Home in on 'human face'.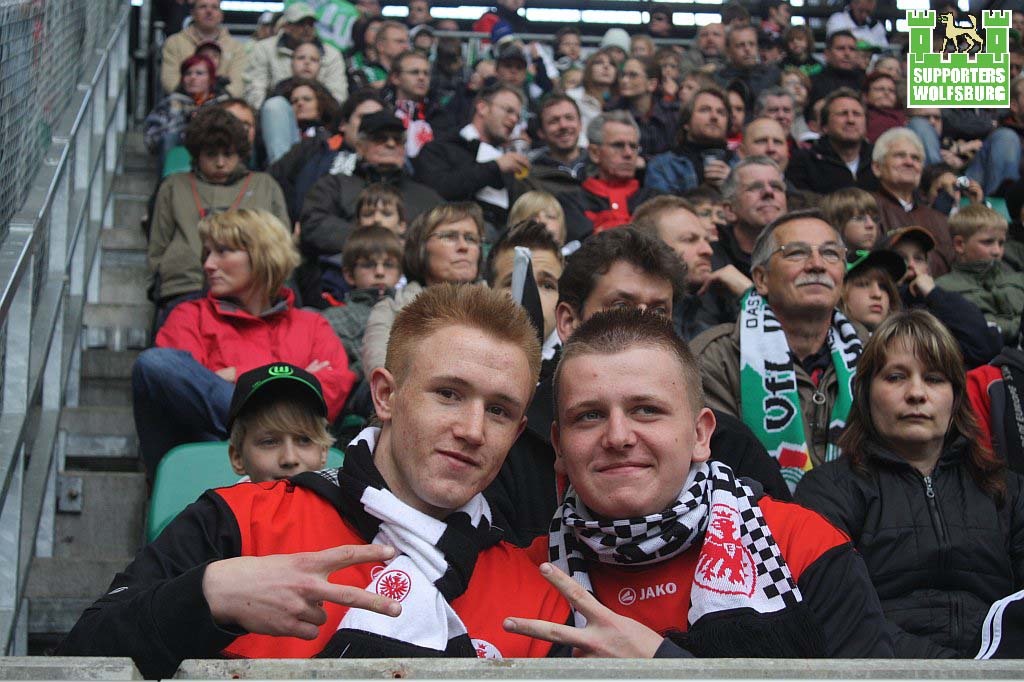
Homed in at {"left": 839, "top": 263, "right": 892, "bottom": 330}.
